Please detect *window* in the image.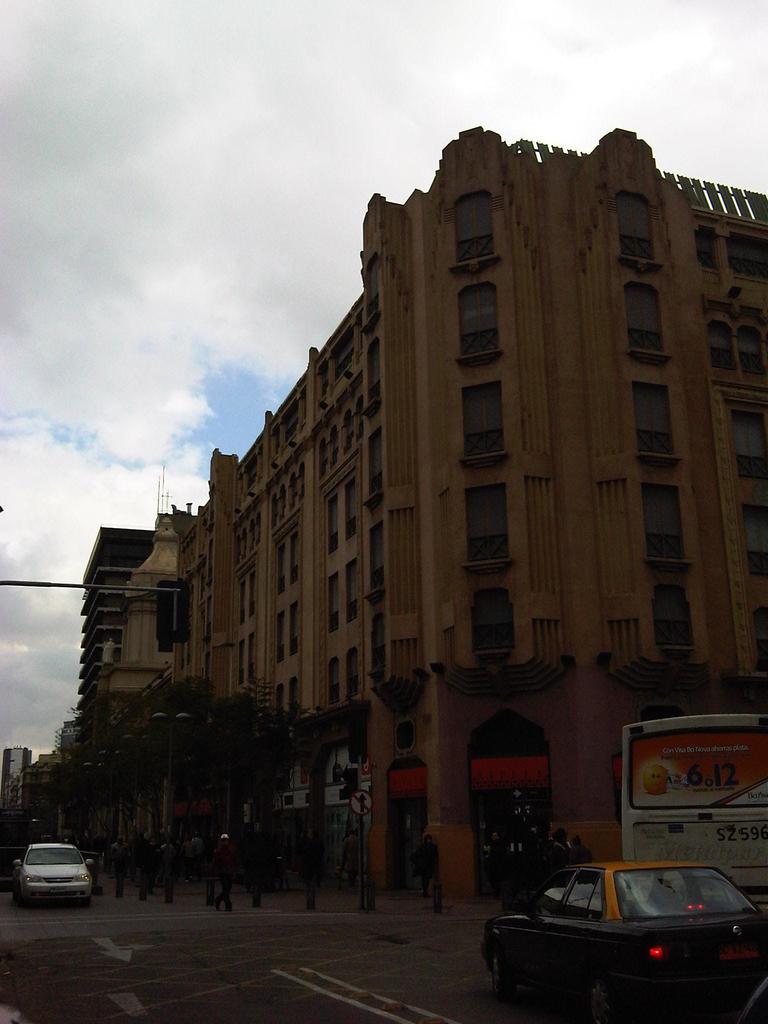
[364, 343, 383, 406].
